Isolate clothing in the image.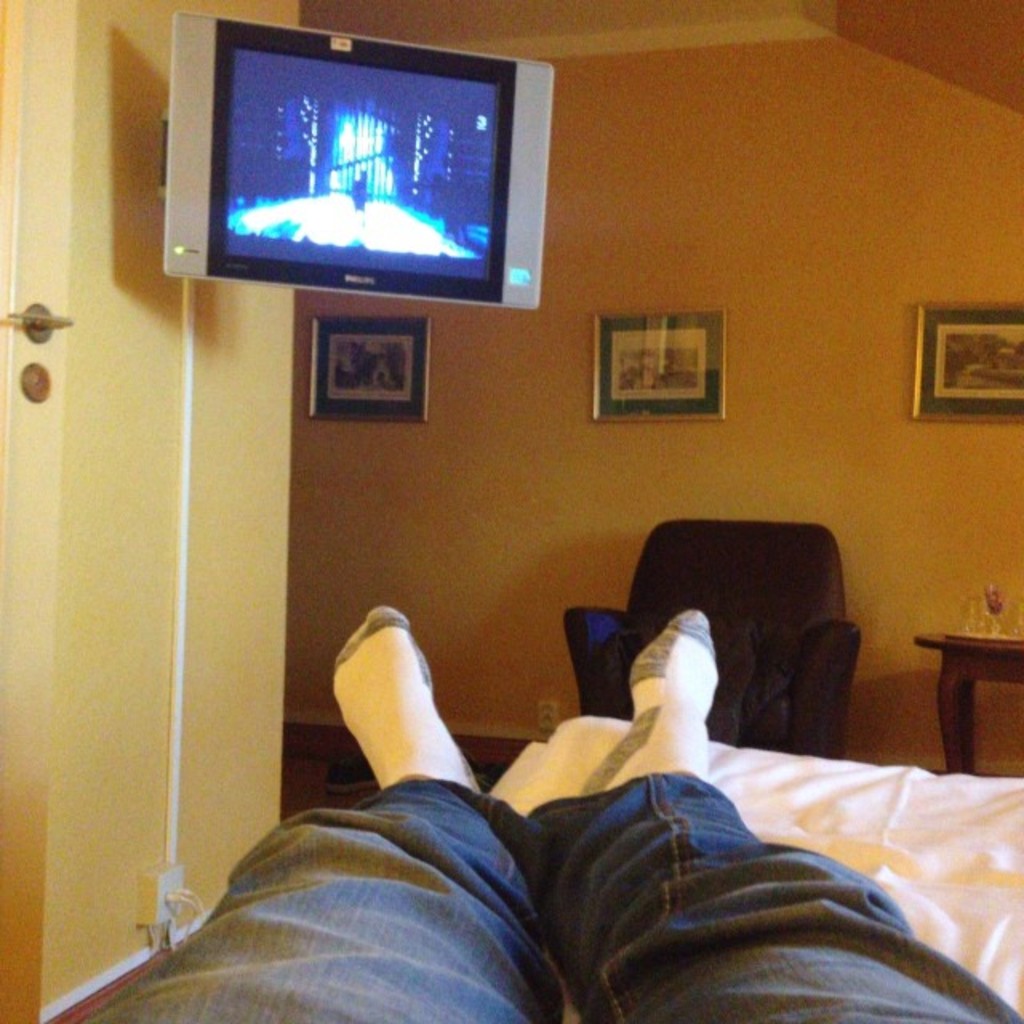
Isolated region: locate(94, 781, 1018, 1021).
